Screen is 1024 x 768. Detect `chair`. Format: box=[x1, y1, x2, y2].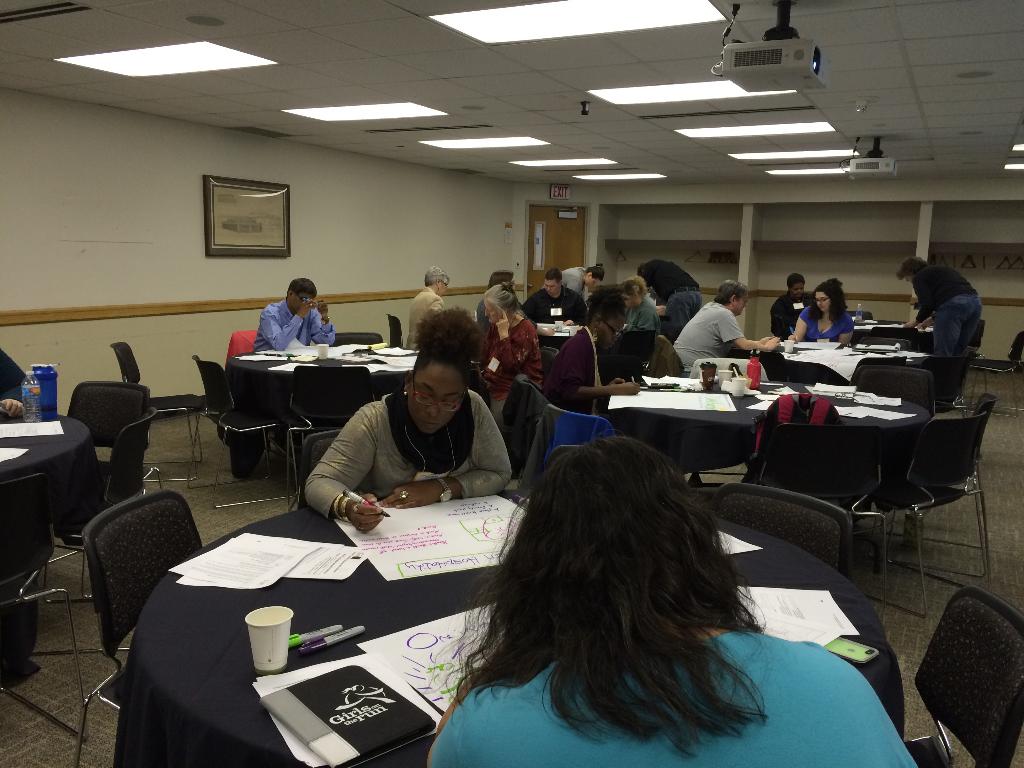
box=[972, 326, 1023, 373].
